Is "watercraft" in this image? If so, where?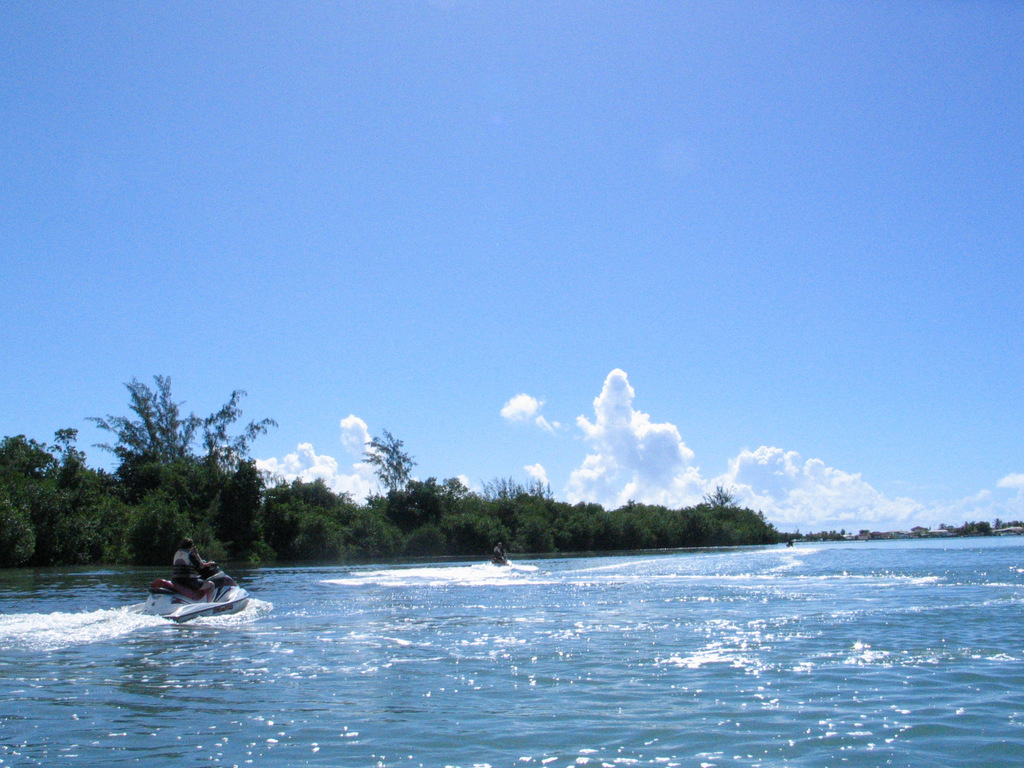
Yes, at x1=140 y1=557 x2=251 y2=626.
